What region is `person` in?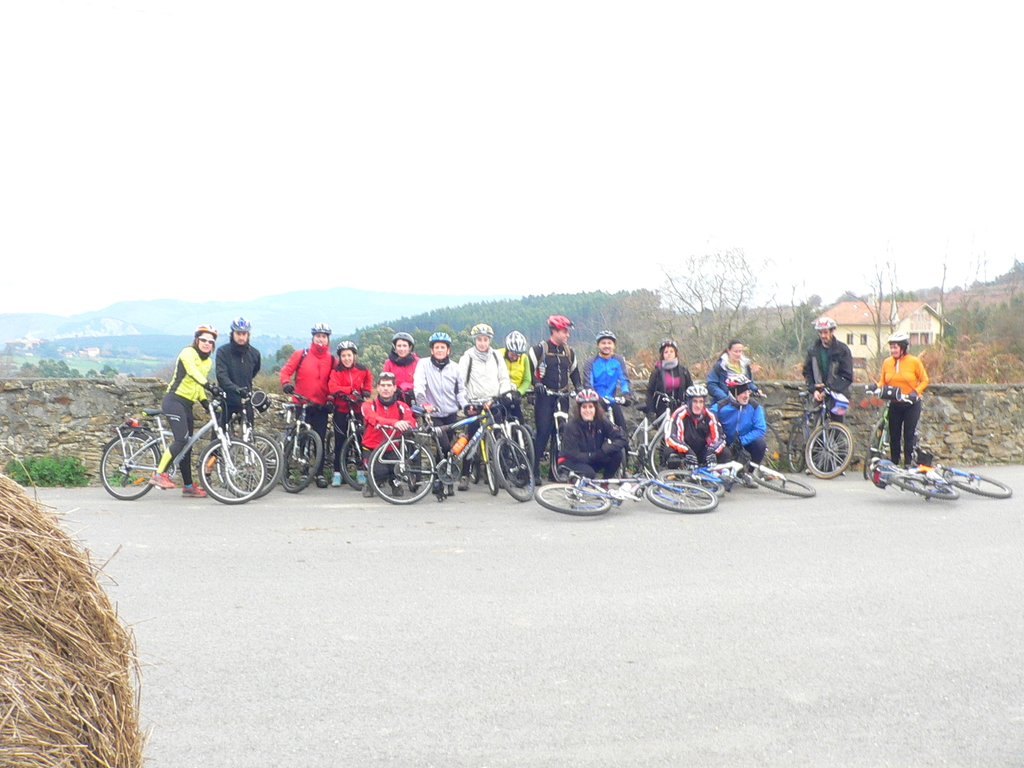
select_region(356, 371, 417, 494).
